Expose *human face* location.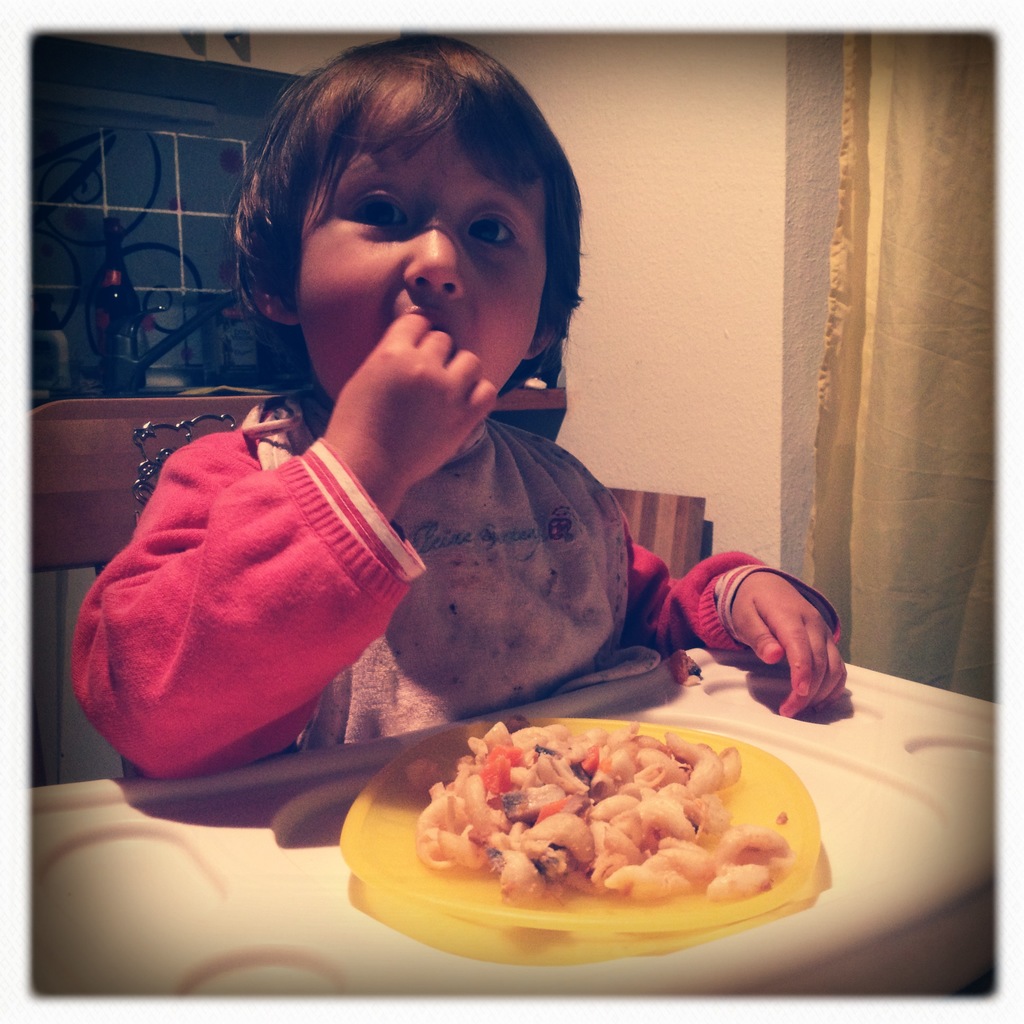
Exposed at x1=298 y1=123 x2=548 y2=404.
